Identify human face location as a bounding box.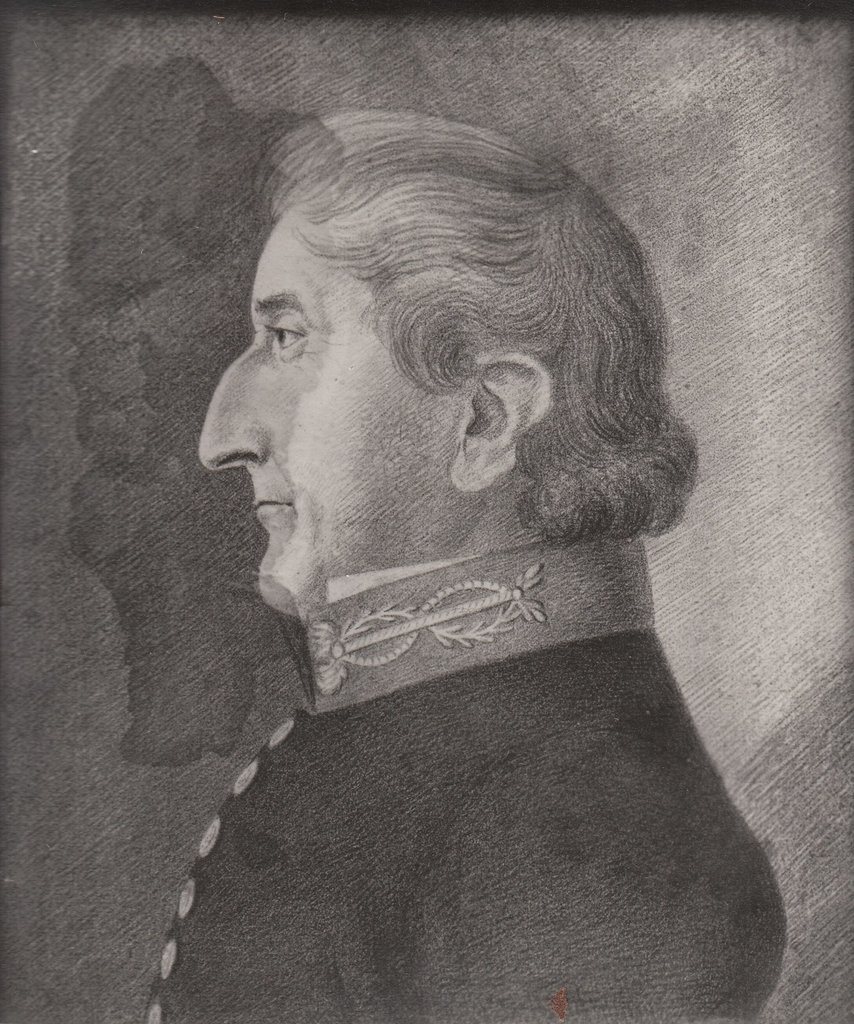
Rect(199, 216, 473, 619).
